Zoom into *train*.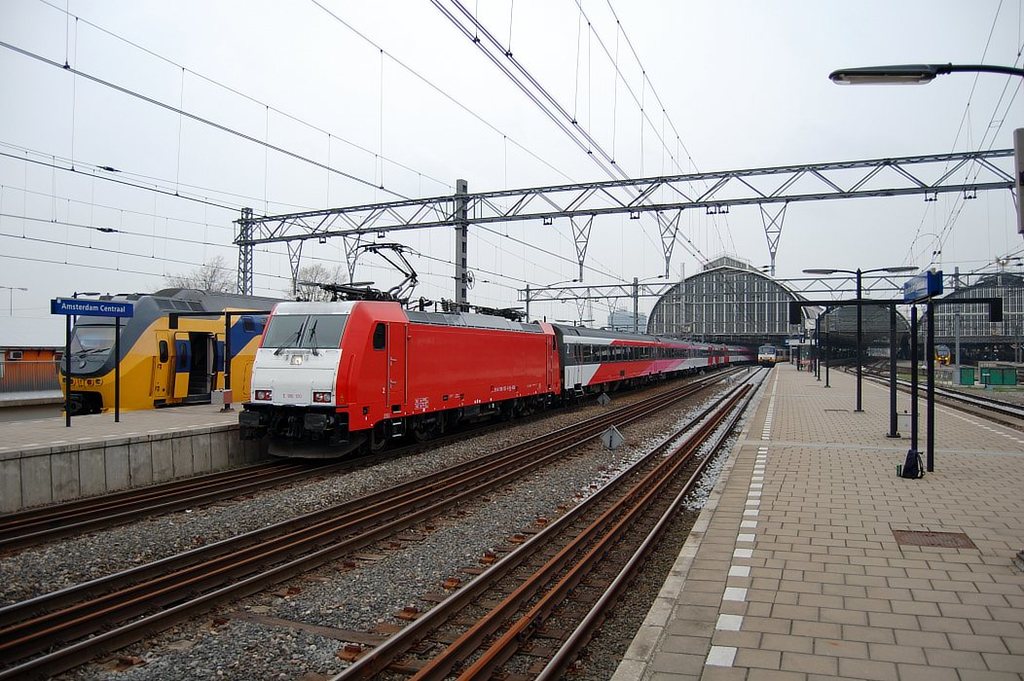
Zoom target: 238, 241, 750, 469.
